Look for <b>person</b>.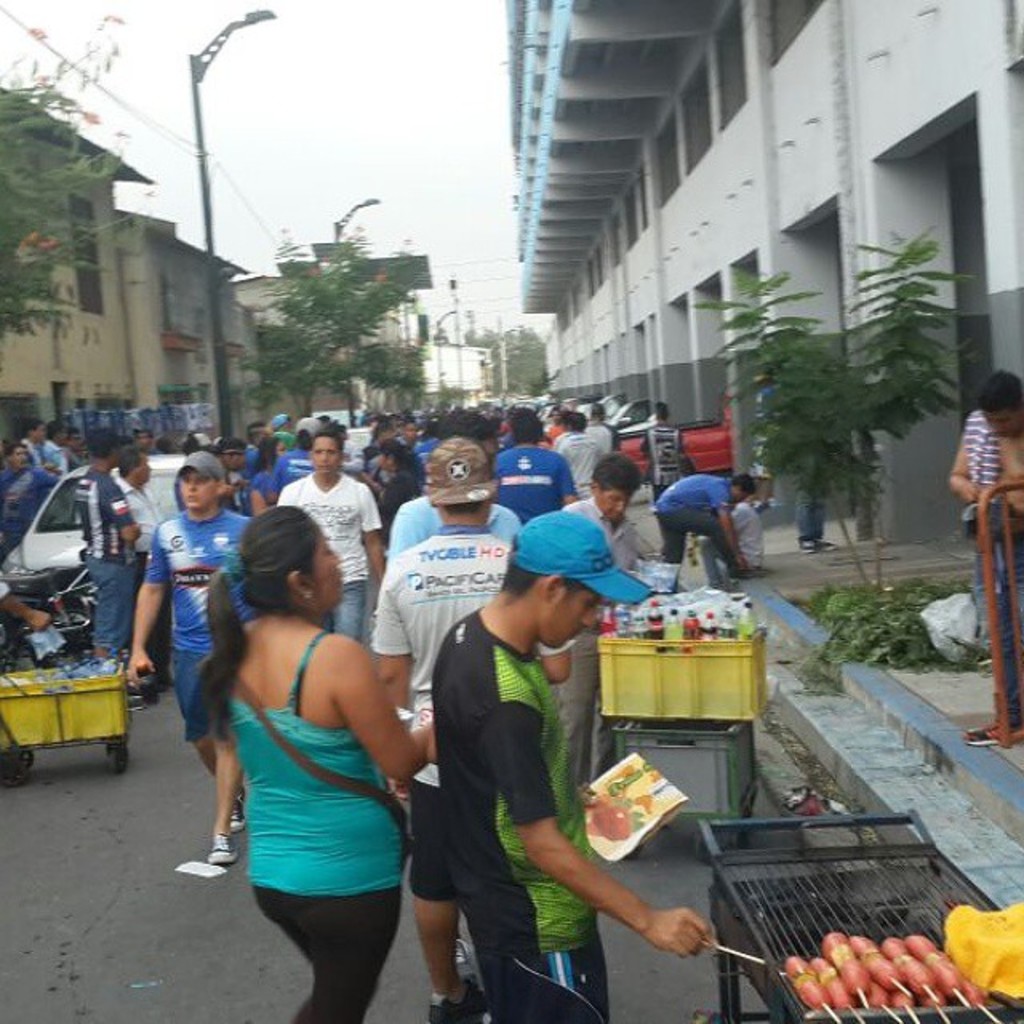
Found: x1=312, y1=411, x2=333, y2=429.
